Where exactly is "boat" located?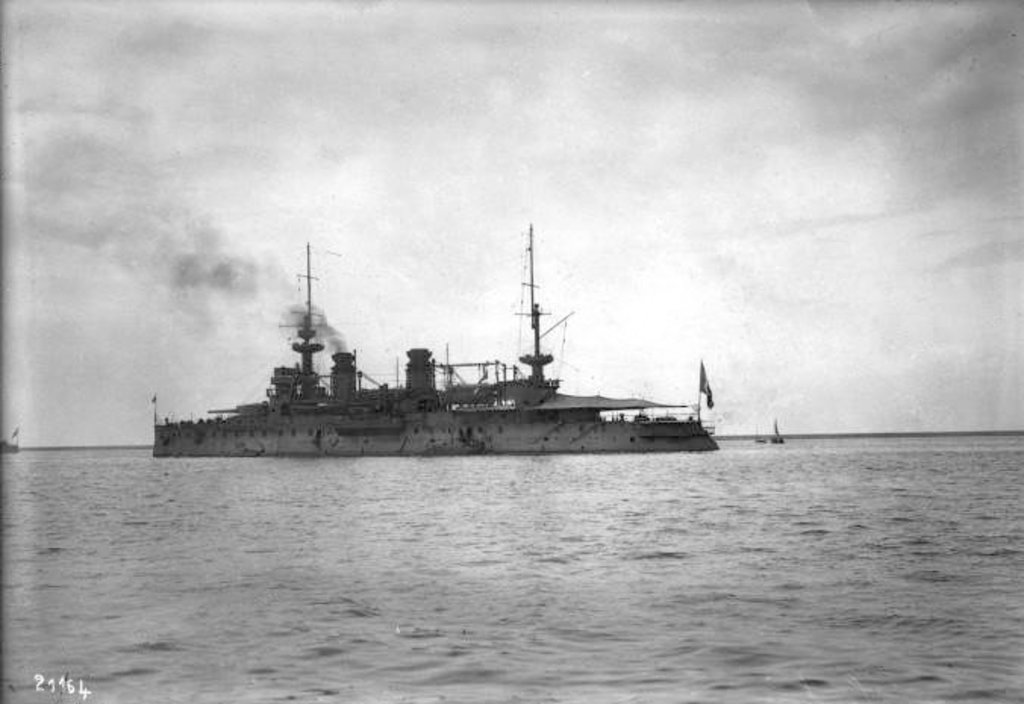
Its bounding box is x1=756 y1=419 x2=786 y2=444.
